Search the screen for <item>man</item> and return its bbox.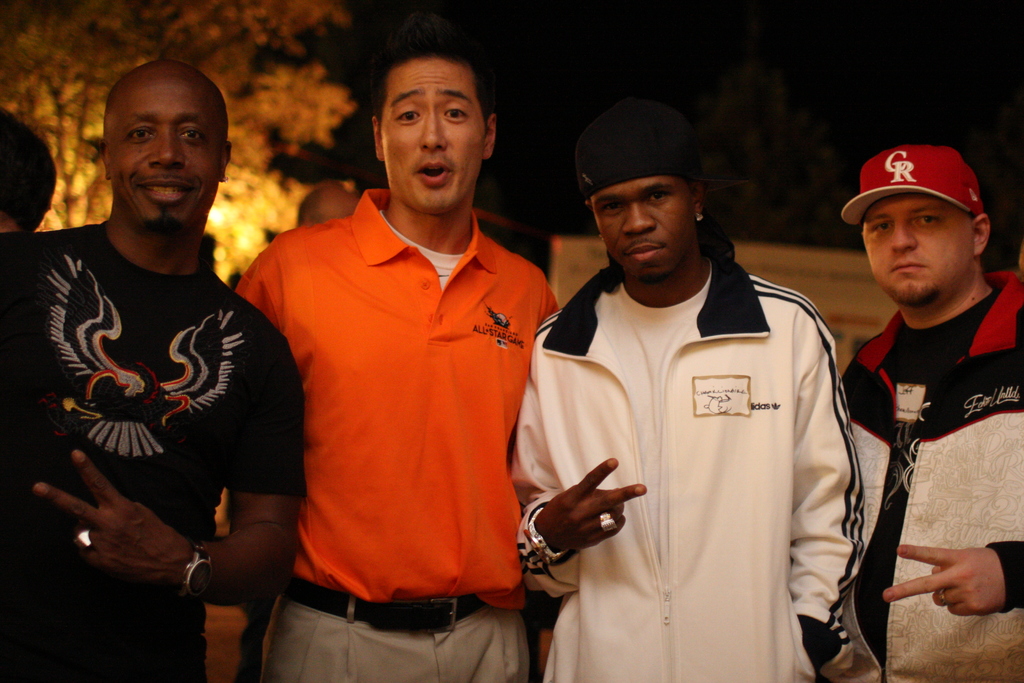
Found: region(509, 126, 868, 682).
